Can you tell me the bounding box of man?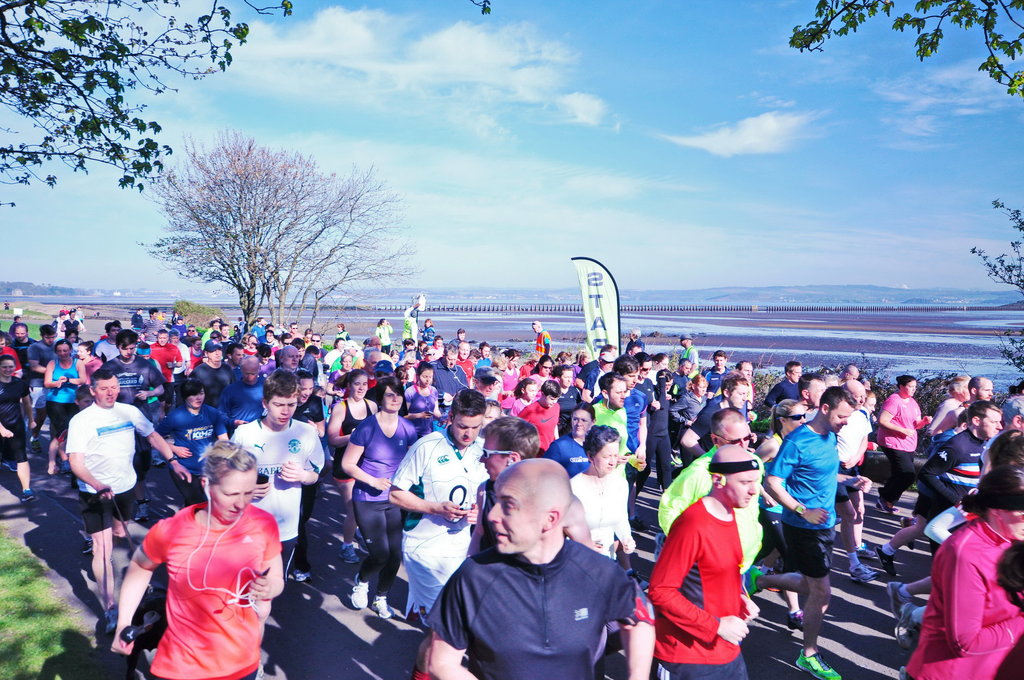
pyautogui.locateOnScreen(291, 322, 303, 341).
